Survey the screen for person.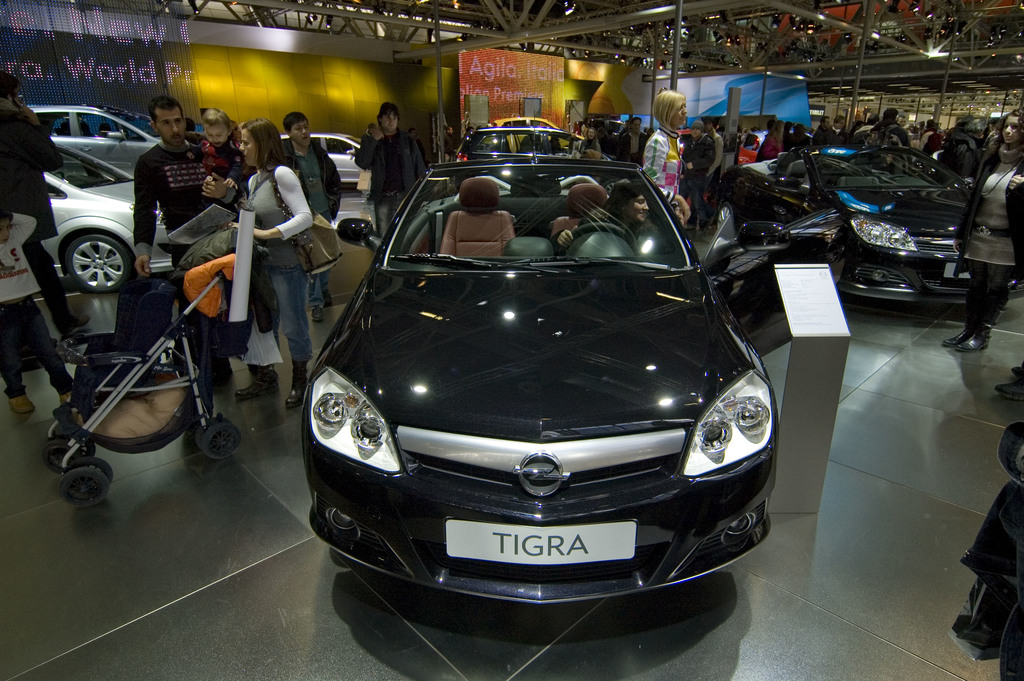
Survey found: BBox(282, 111, 340, 325).
